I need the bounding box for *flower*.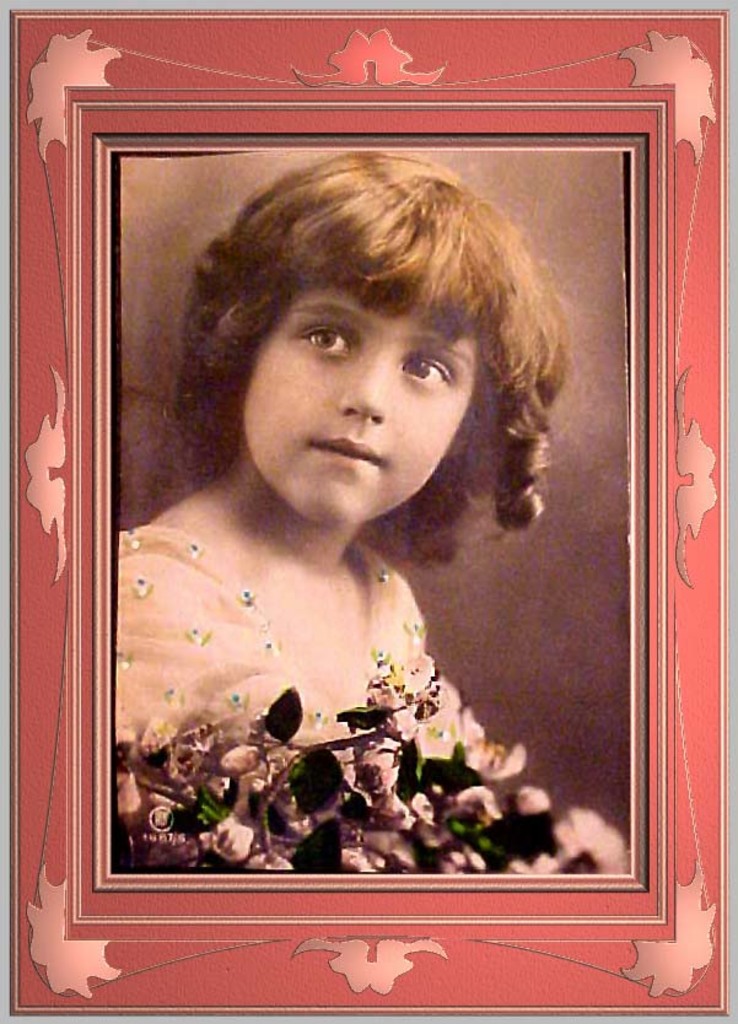
Here it is: (458,783,499,815).
